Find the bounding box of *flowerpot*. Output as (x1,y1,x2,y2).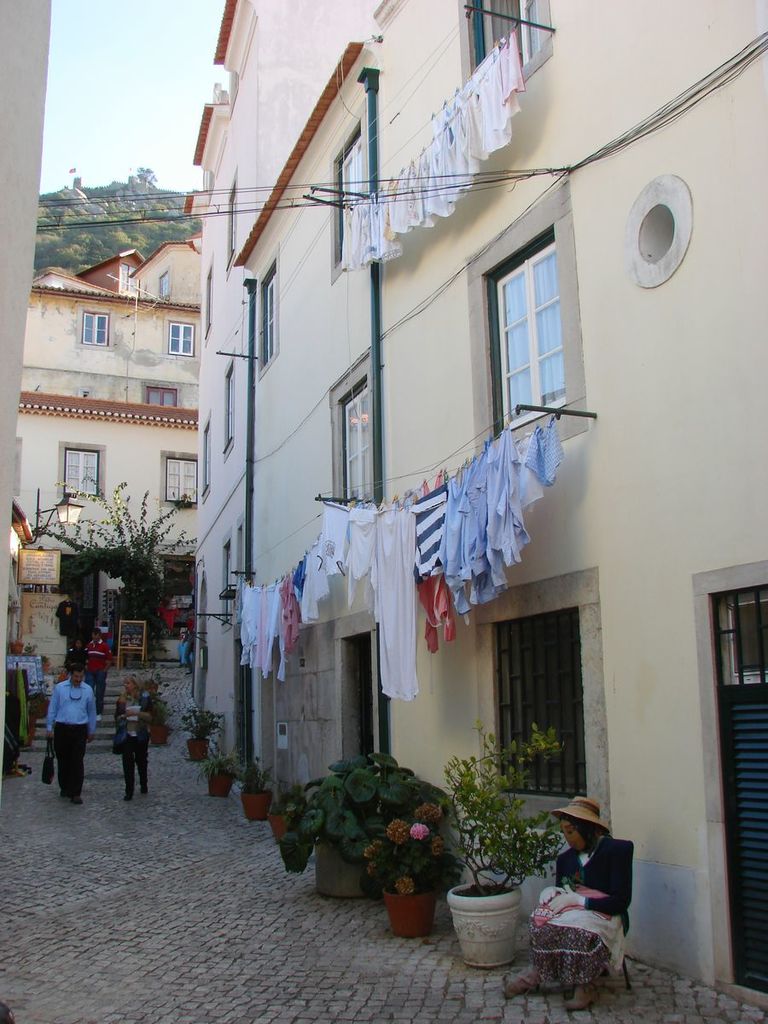
(207,777,236,800).
